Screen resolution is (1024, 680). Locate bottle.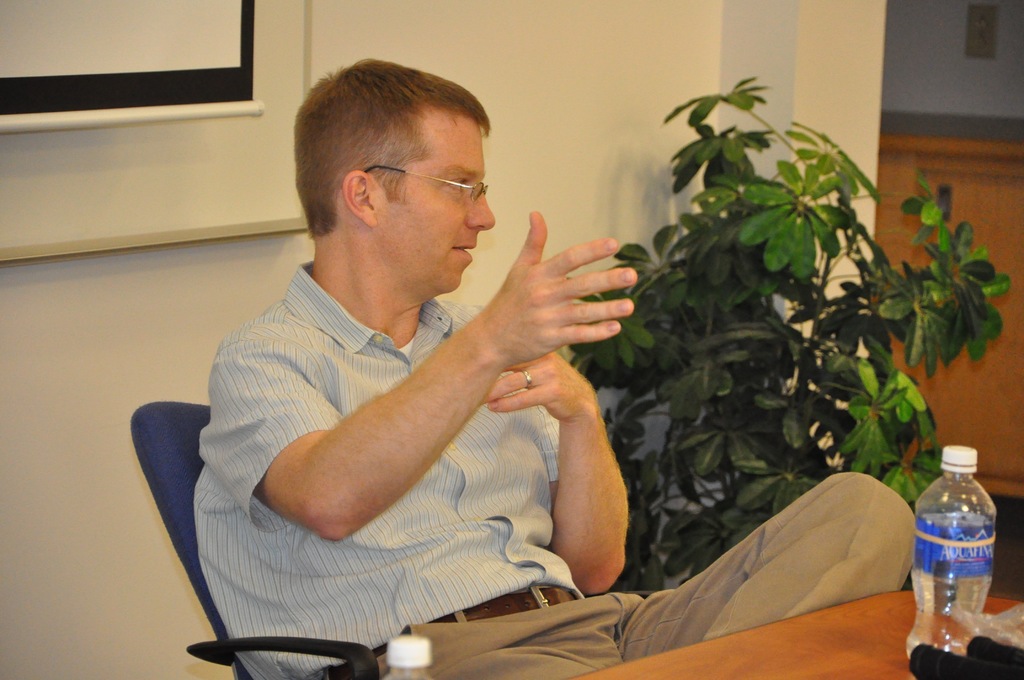
(x1=909, y1=456, x2=1009, y2=661).
